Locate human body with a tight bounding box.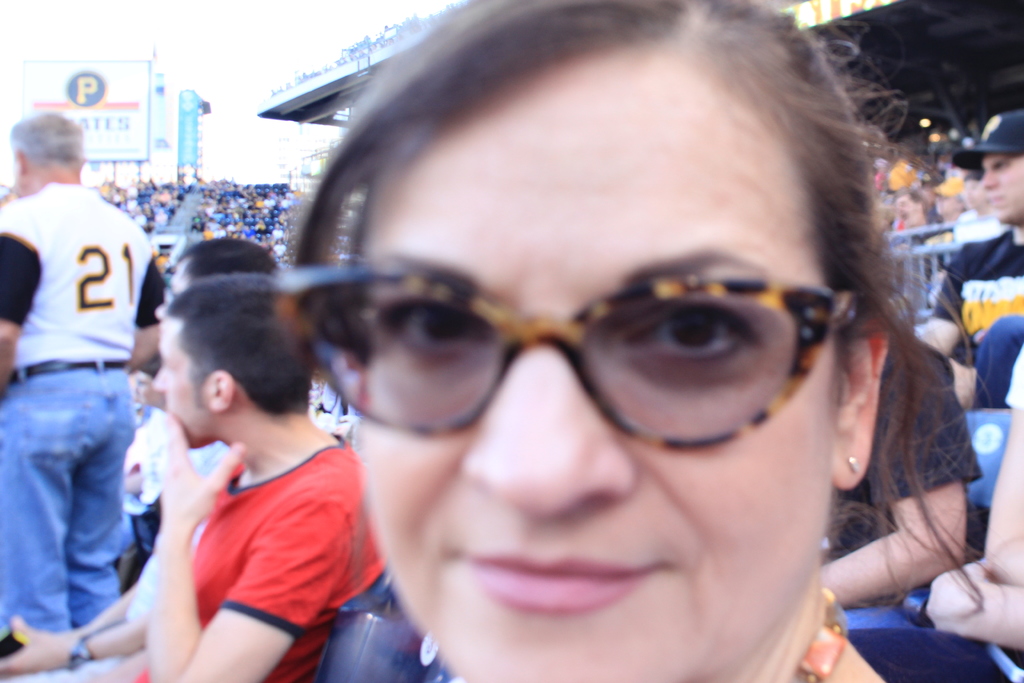
{"left": 0, "top": 114, "right": 186, "bottom": 659}.
